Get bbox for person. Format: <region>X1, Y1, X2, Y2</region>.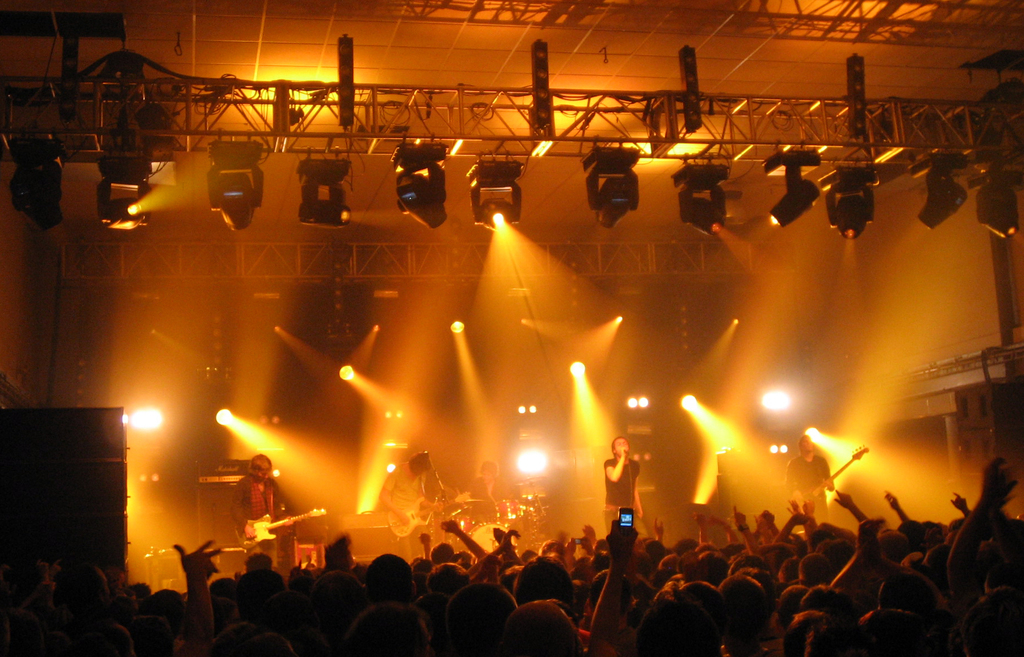
<region>611, 436, 661, 553</region>.
